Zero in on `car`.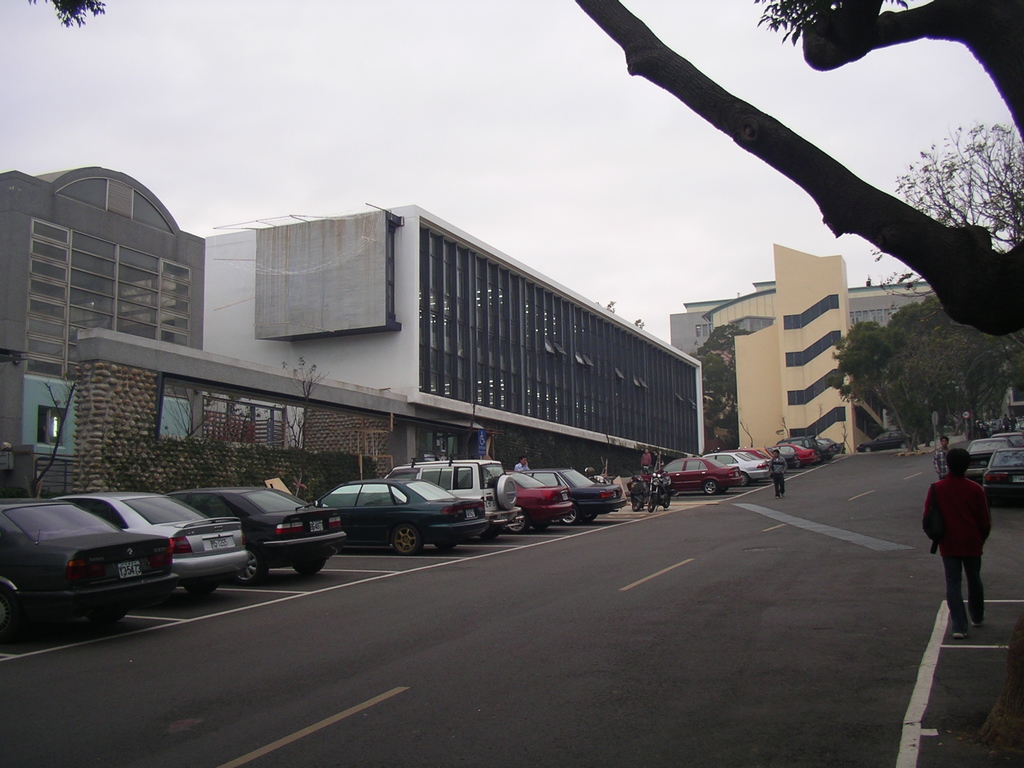
Zeroed in: 637, 454, 741, 494.
